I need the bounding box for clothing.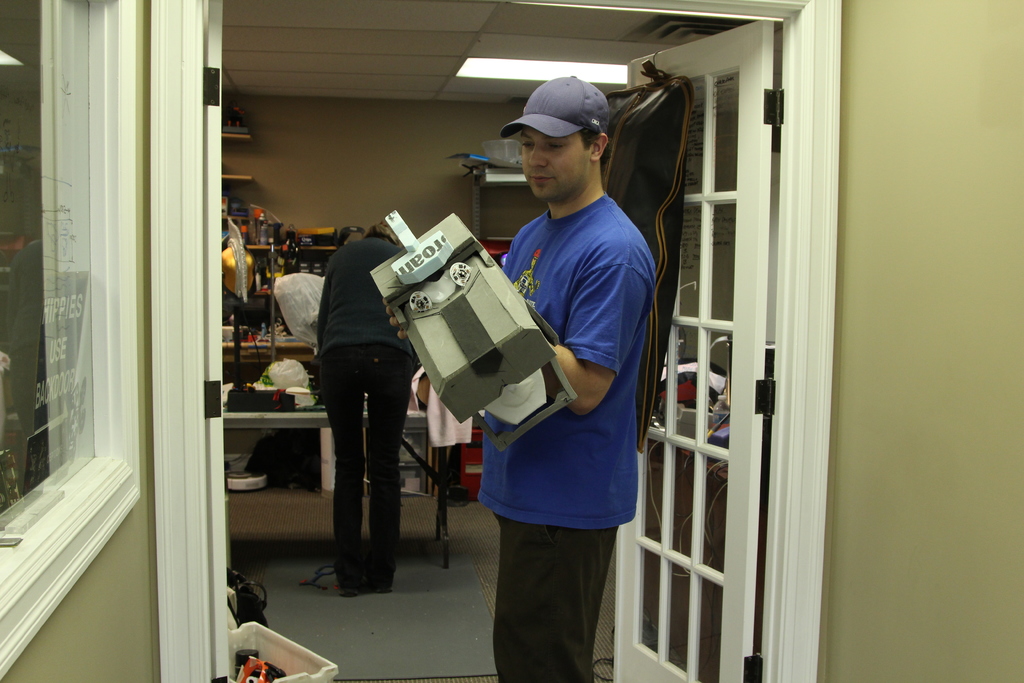
Here it is: box(314, 231, 421, 590).
